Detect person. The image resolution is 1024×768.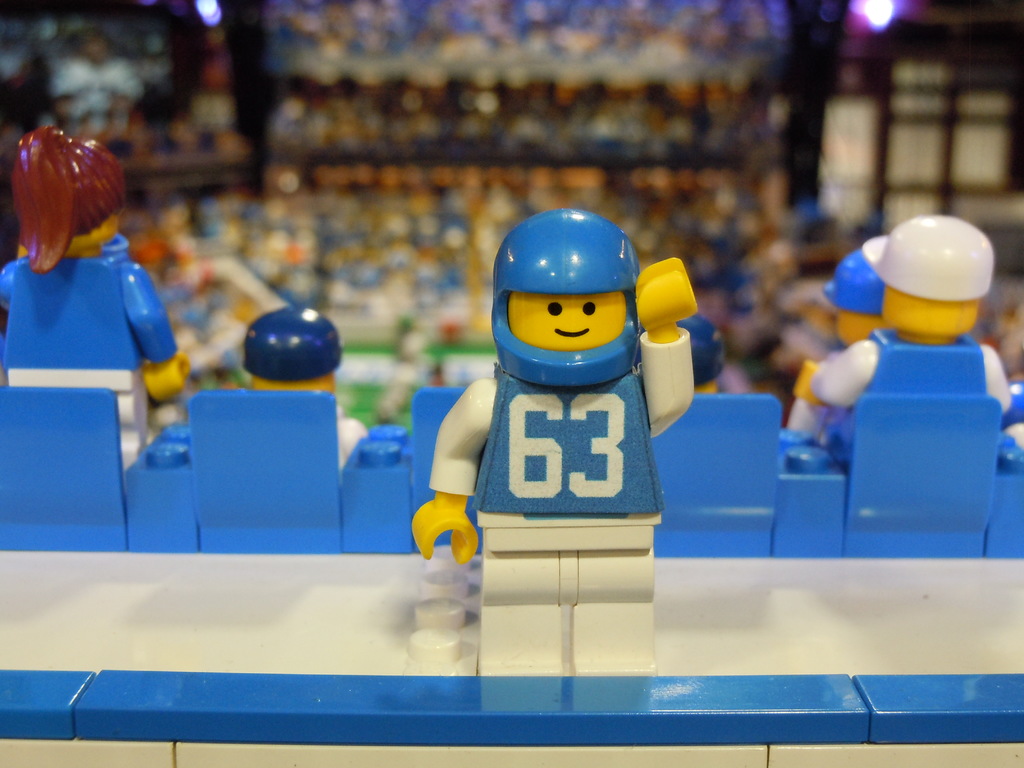
locate(407, 206, 703, 623).
